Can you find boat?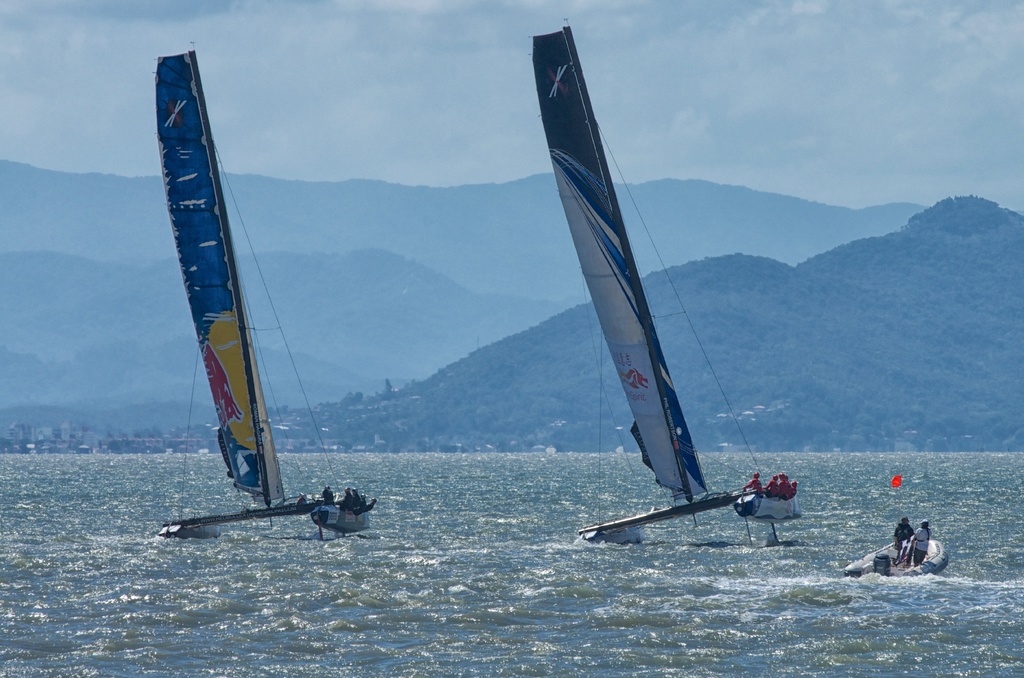
Yes, bounding box: (x1=137, y1=76, x2=367, y2=534).
